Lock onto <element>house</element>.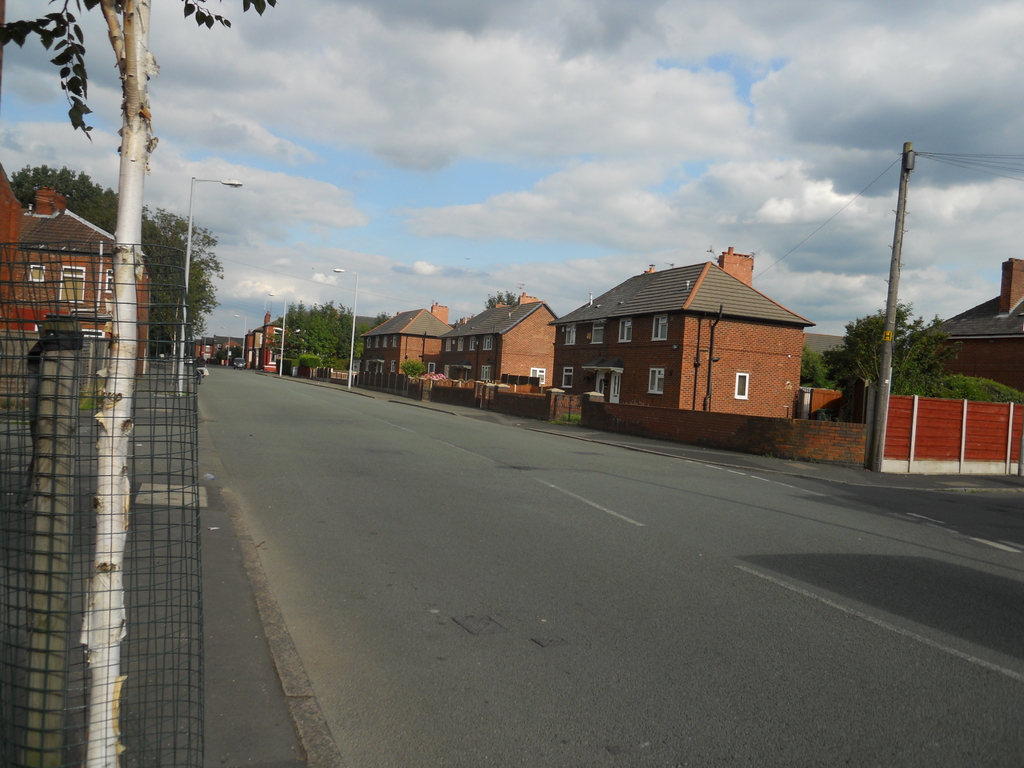
Locked: (215, 328, 240, 365).
